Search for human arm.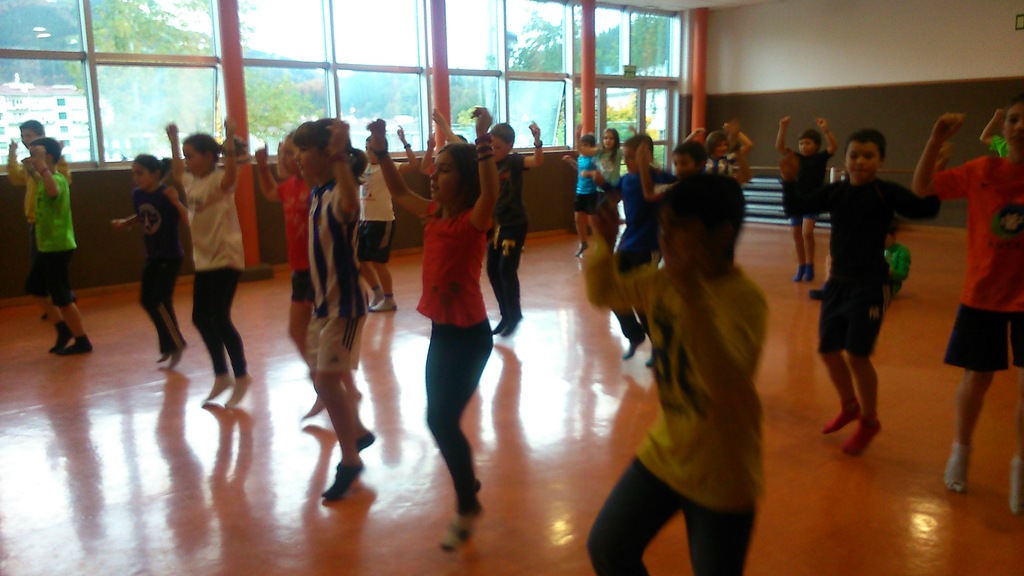
Found at {"x1": 578, "y1": 122, "x2": 601, "y2": 156}.
